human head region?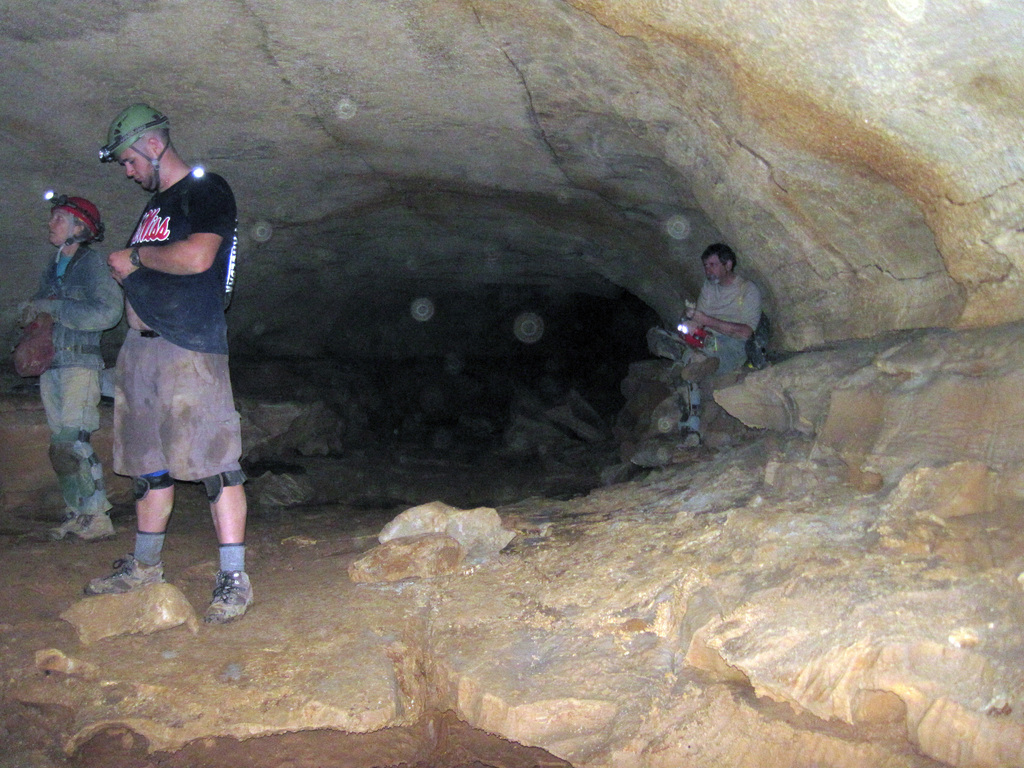
x1=95, y1=98, x2=188, y2=175
